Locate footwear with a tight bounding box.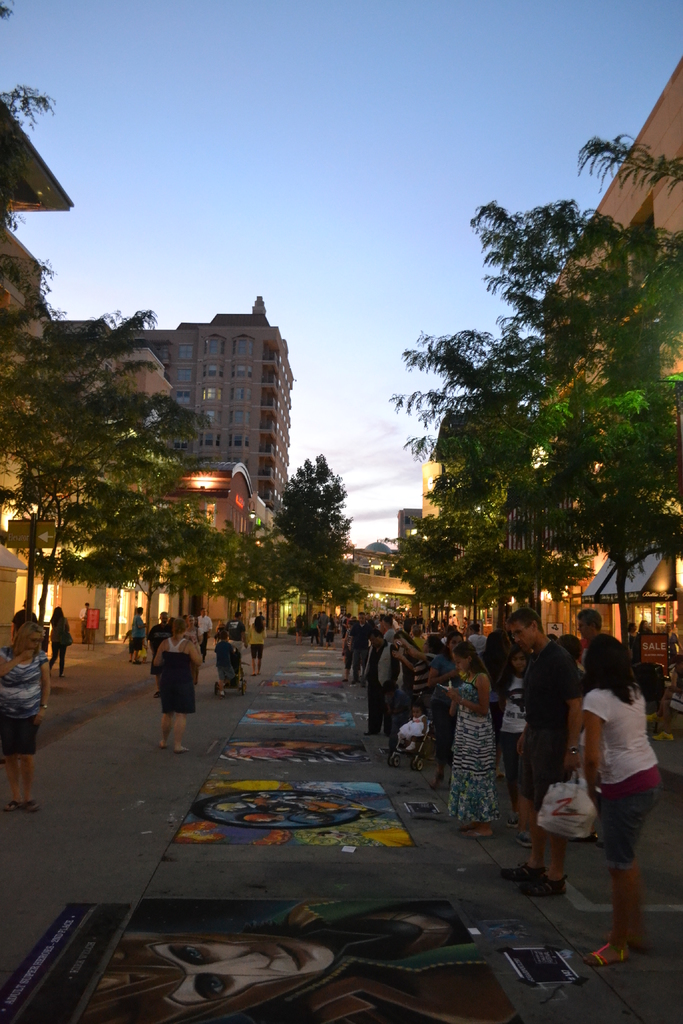
{"left": 174, "top": 744, "right": 192, "bottom": 756}.
